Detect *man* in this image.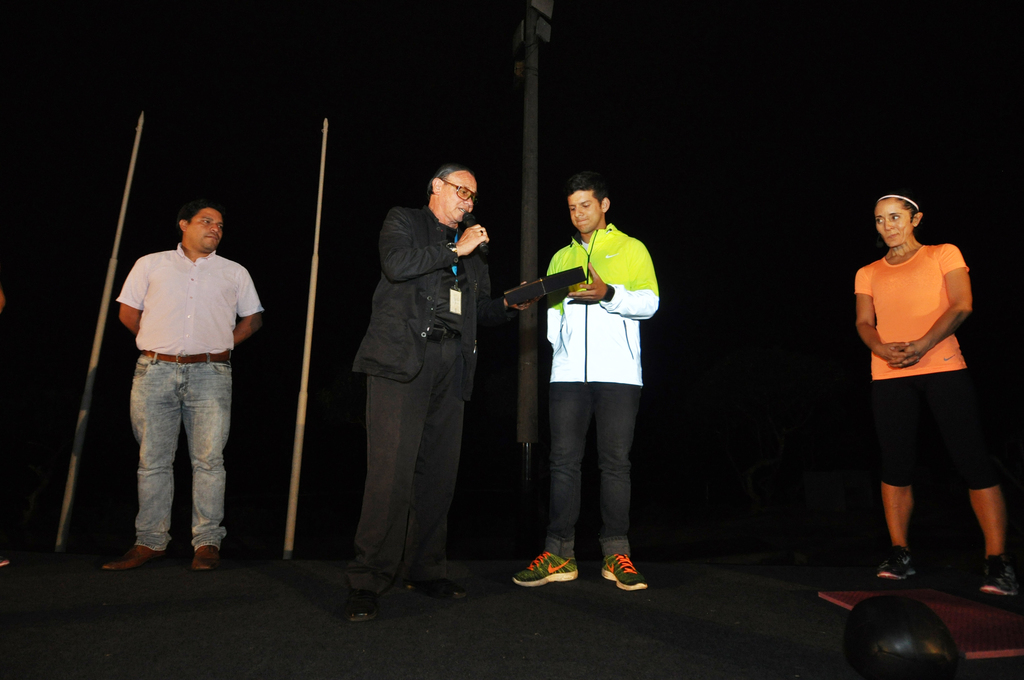
Detection: select_region(104, 183, 253, 576).
